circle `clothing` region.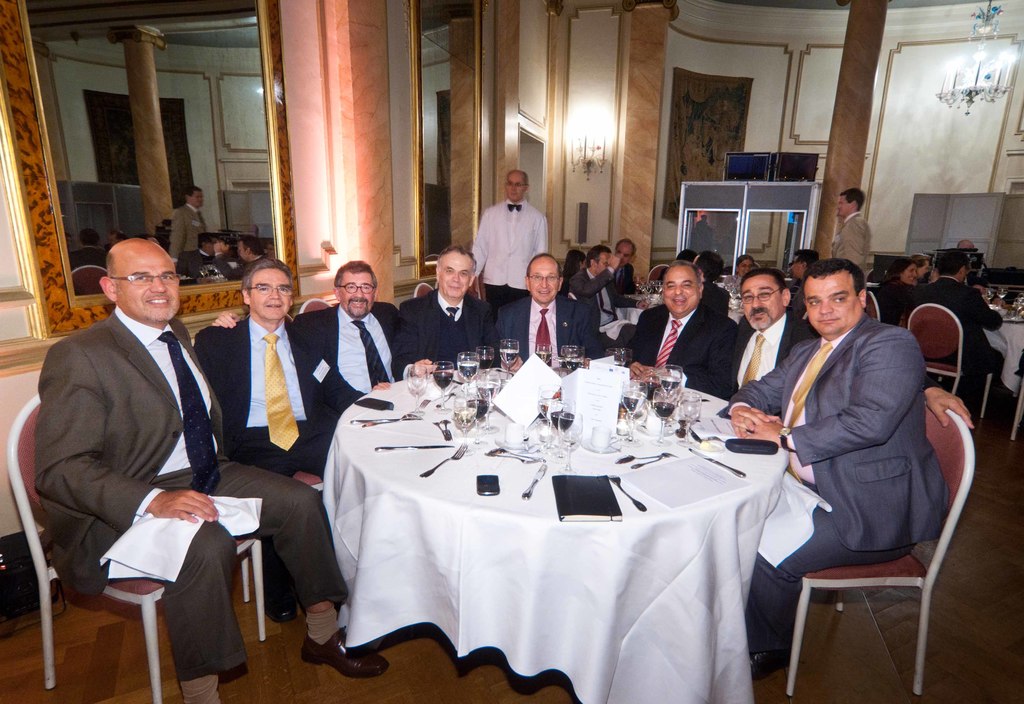
Region: 755/314/954/661.
